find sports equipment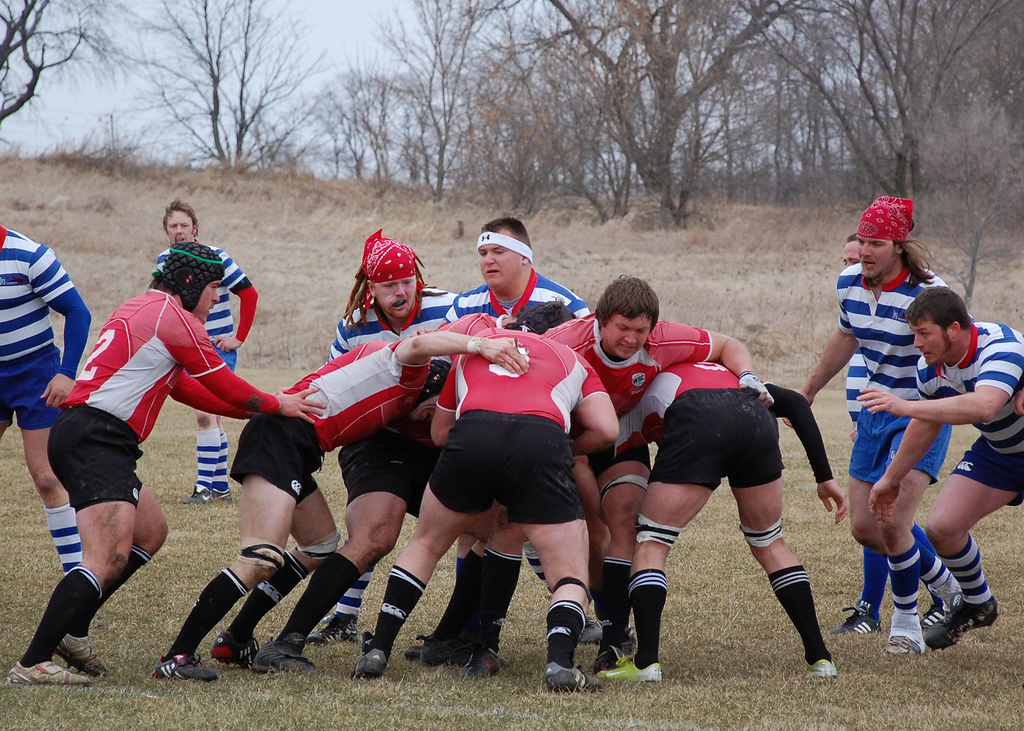
Rect(881, 634, 920, 656)
